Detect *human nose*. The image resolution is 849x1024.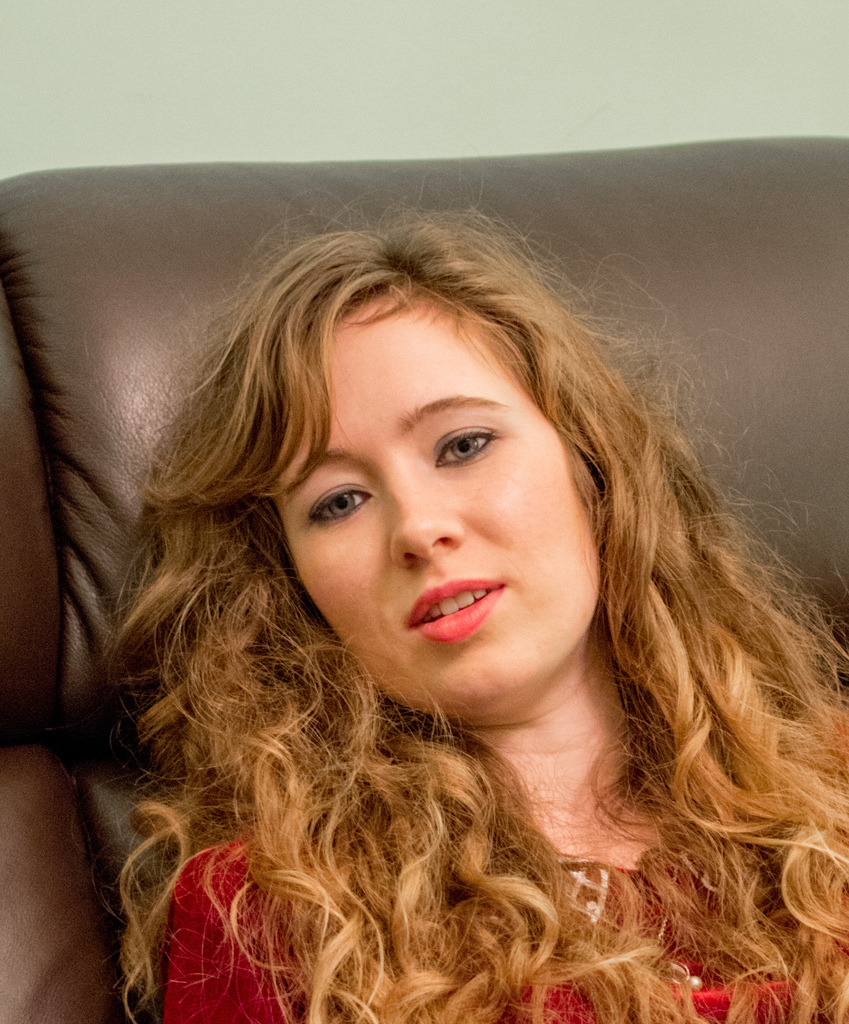
bbox=(382, 470, 463, 570).
